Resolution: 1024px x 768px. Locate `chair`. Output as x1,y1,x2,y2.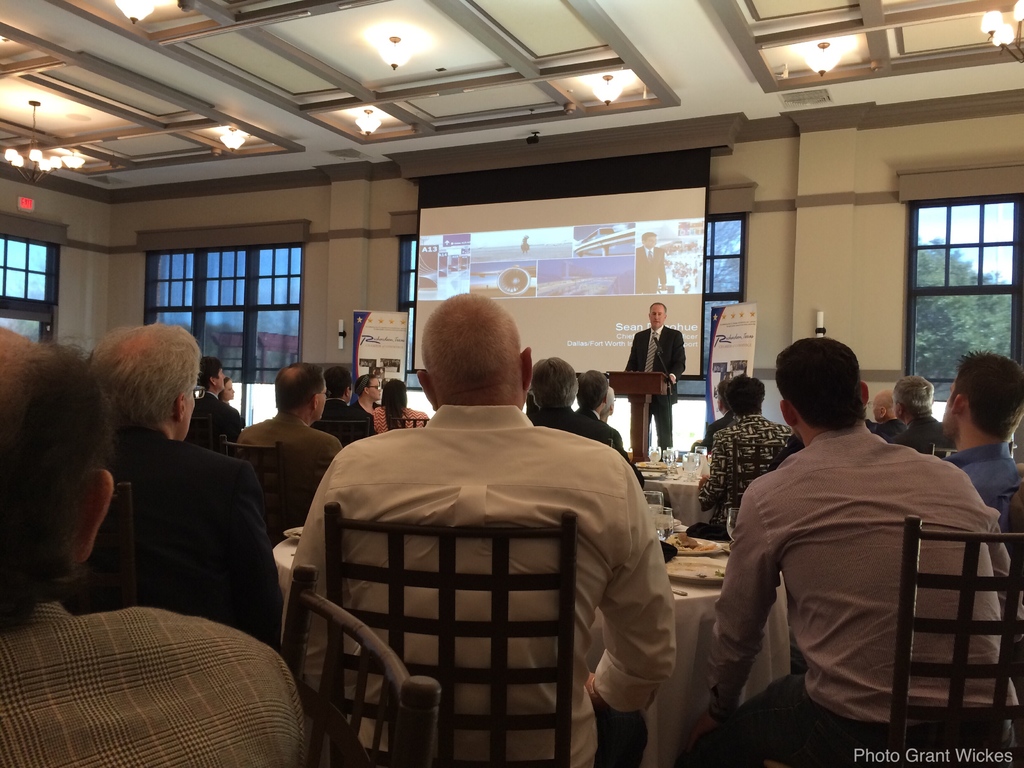
311,415,373,446.
